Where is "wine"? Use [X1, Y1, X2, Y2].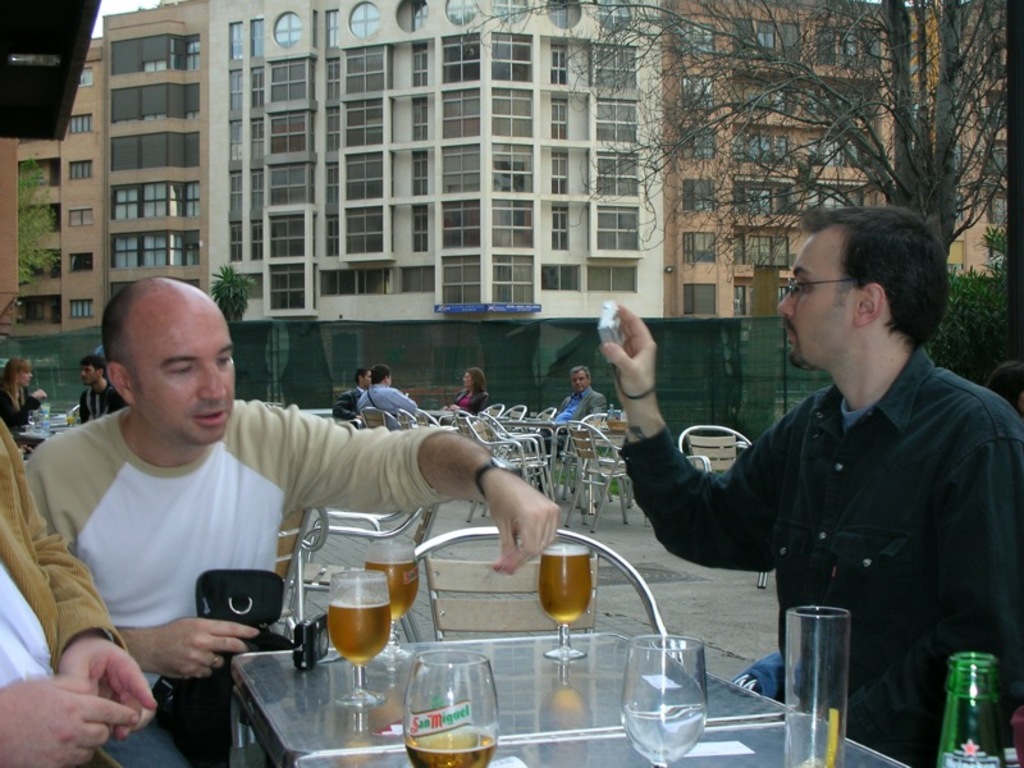
[397, 652, 494, 764].
